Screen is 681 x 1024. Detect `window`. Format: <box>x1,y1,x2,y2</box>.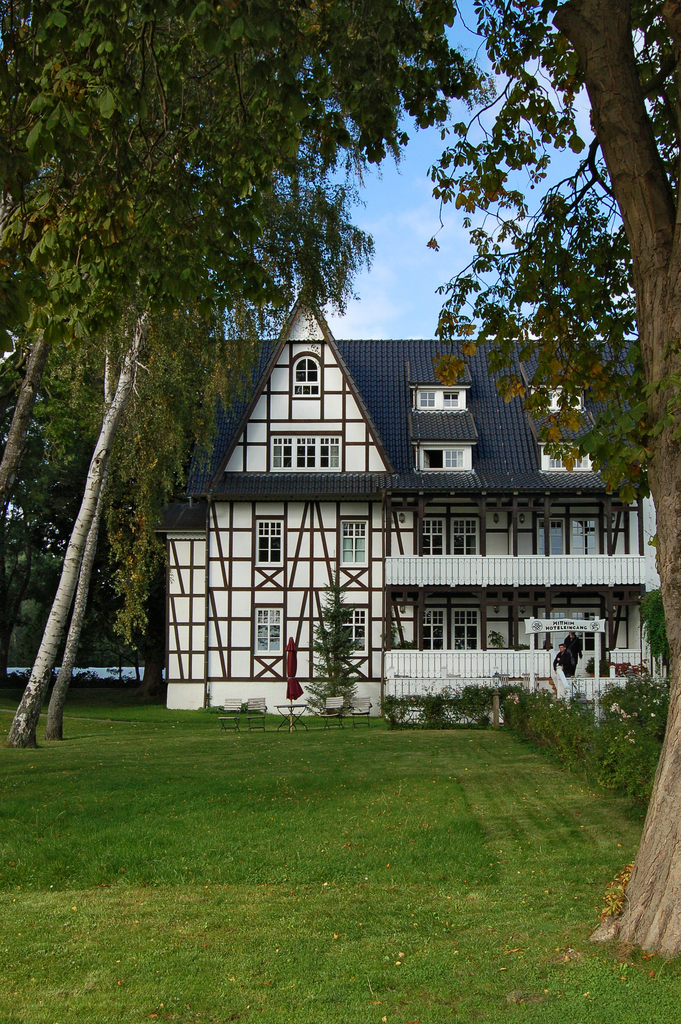
<box>537,433,599,483</box>.
